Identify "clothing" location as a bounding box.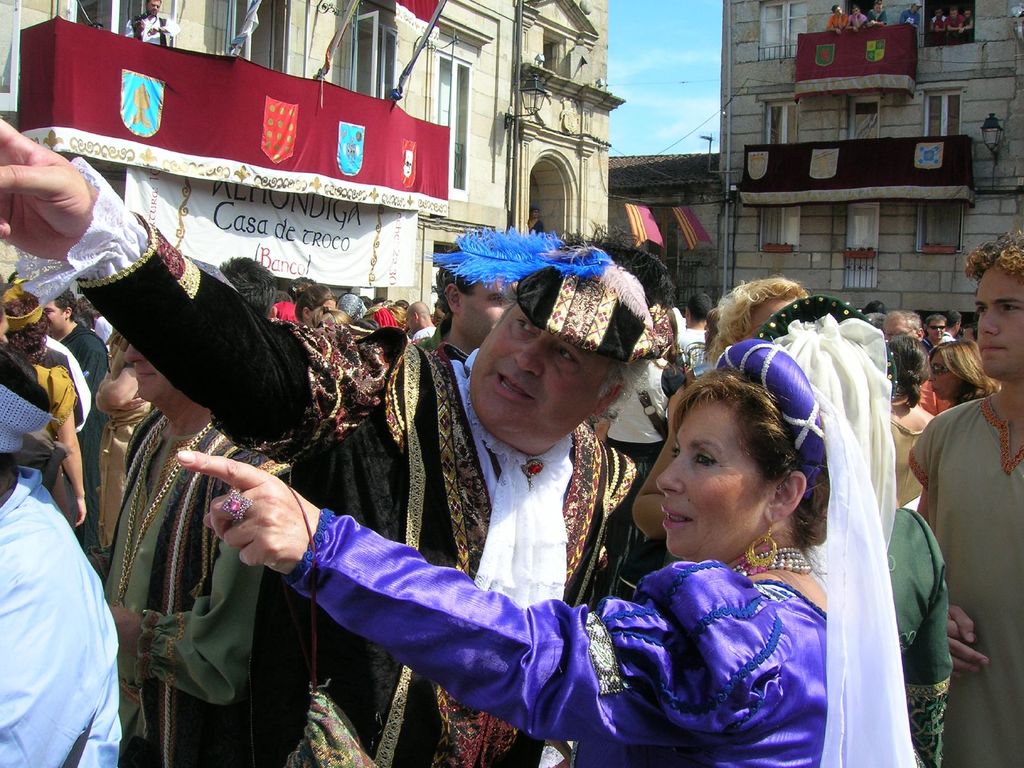
BBox(758, 296, 953, 765).
